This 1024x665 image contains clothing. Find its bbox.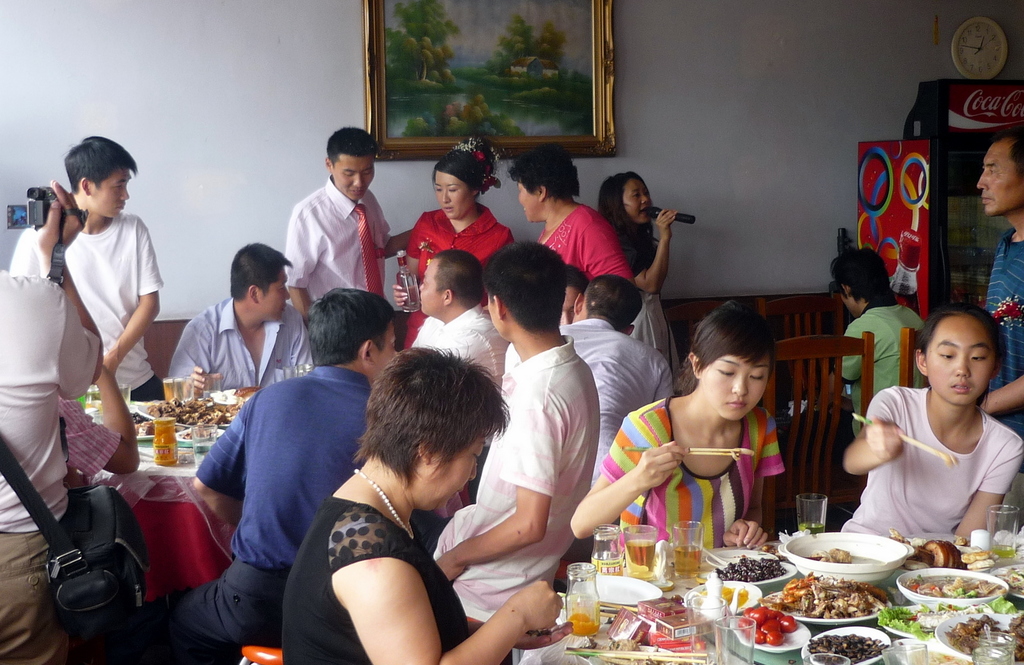
{"x1": 845, "y1": 368, "x2": 1007, "y2": 563}.
